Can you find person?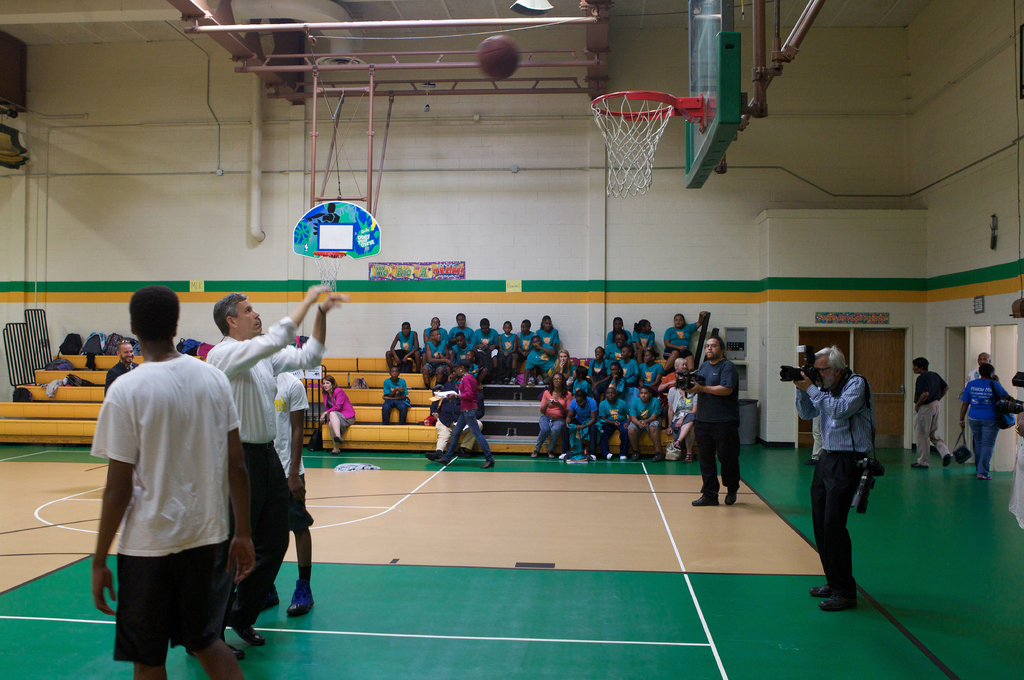
Yes, bounding box: x1=90 y1=285 x2=255 y2=679.
